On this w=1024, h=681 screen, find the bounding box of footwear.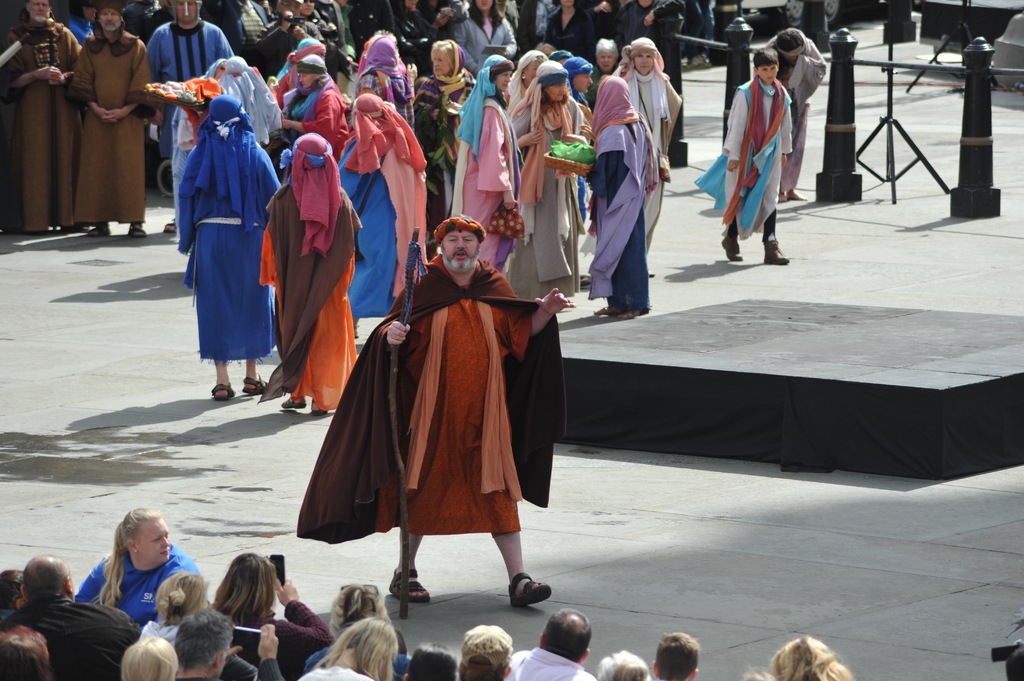
Bounding box: [579, 273, 589, 289].
